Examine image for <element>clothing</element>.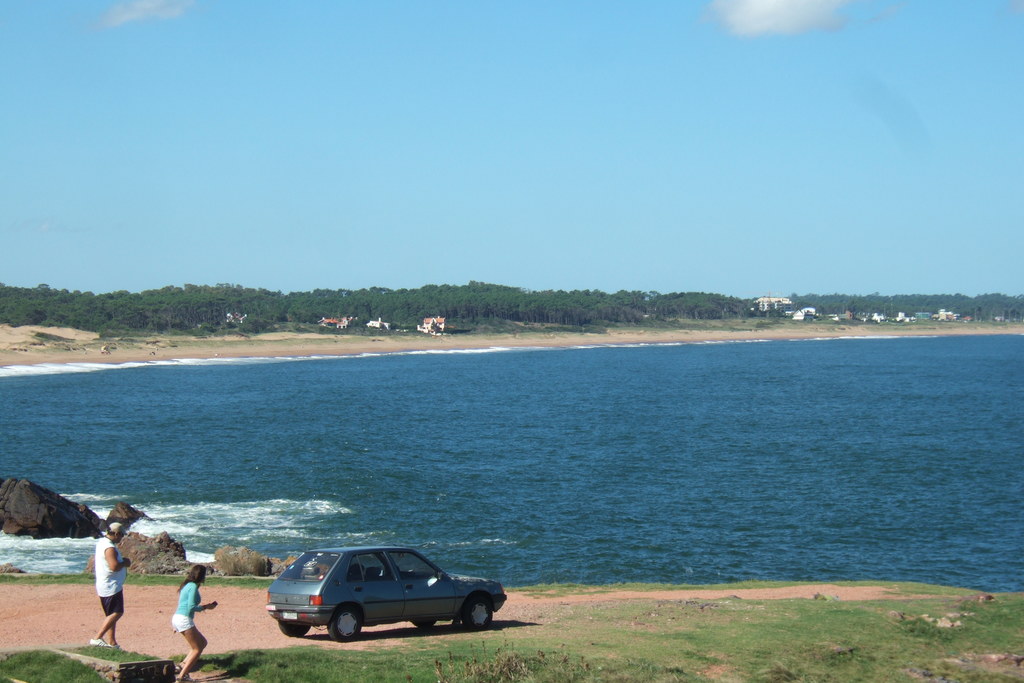
Examination result: (94,535,128,620).
